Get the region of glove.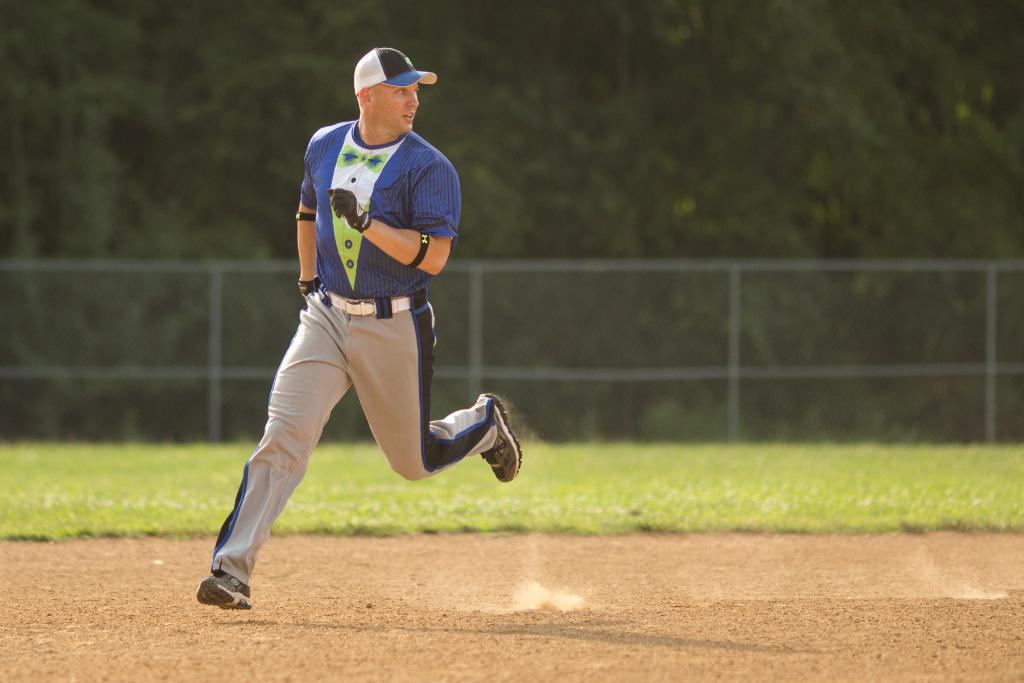
box(292, 279, 326, 310).
